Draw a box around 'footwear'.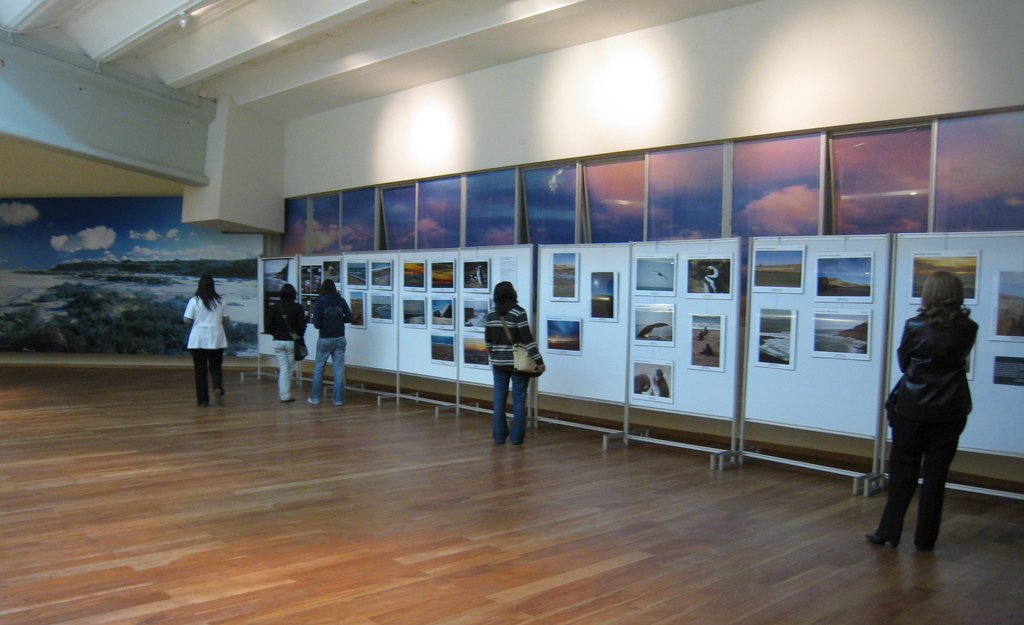
915, 538, 940, 551.
